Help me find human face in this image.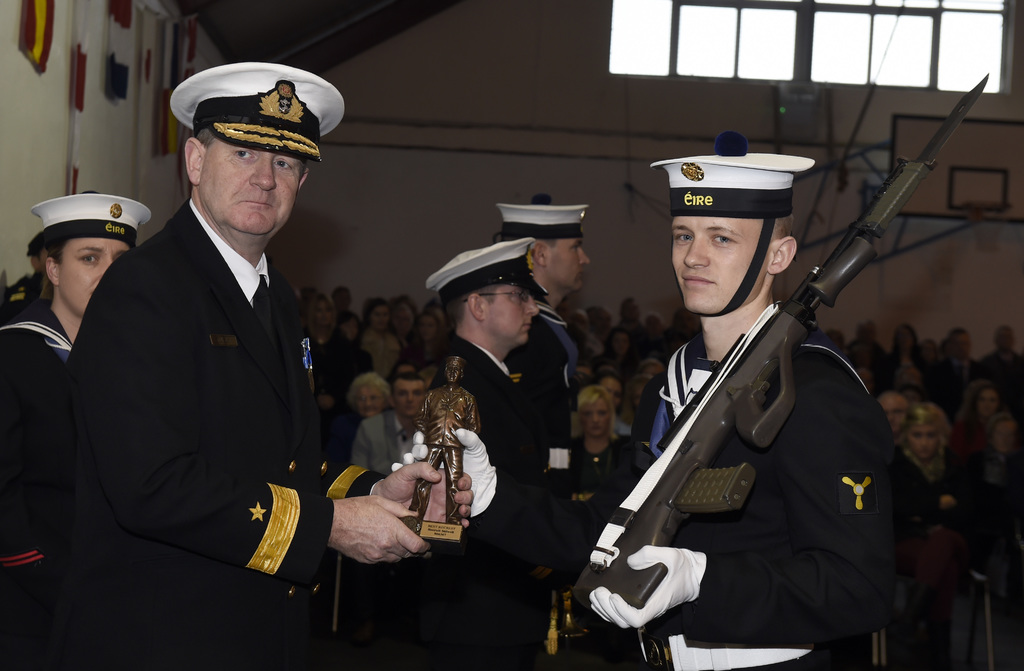
Found it: bbox=(599, 376, 623, 404).
